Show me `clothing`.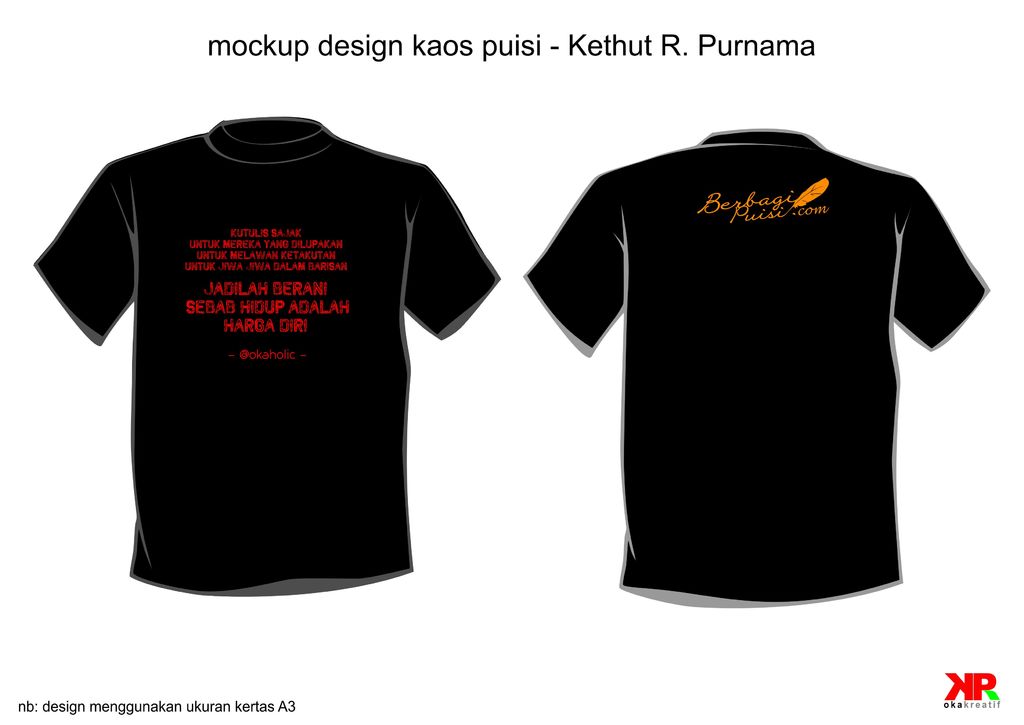
`clothing` is here: {"x1": 492, "y1": 127, "x2": 985, "y2": 605}.
